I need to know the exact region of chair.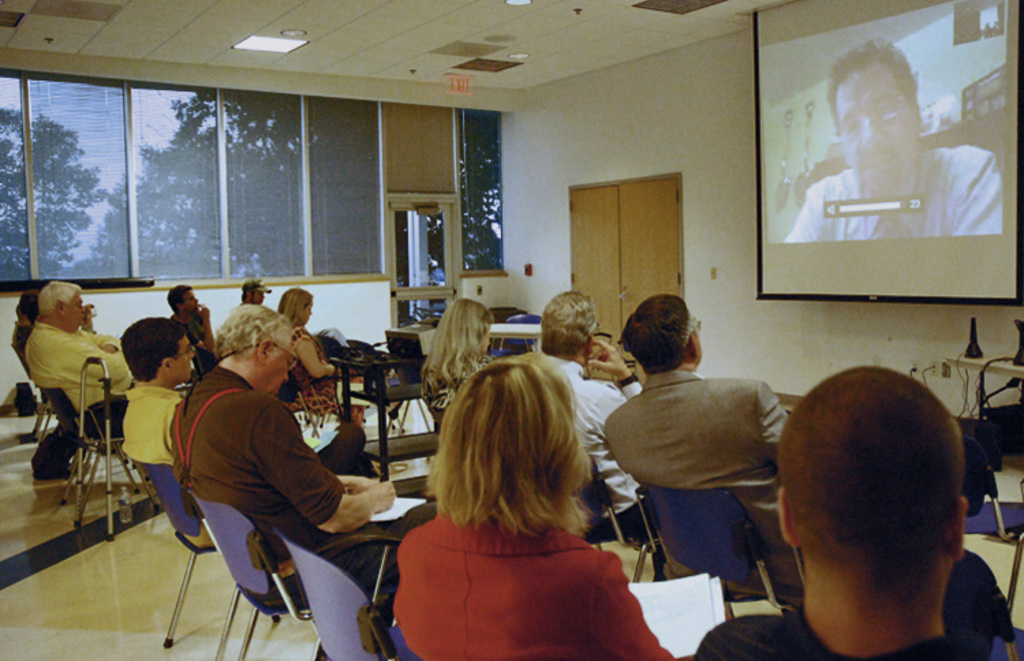
Region: [635,478,788,624].
